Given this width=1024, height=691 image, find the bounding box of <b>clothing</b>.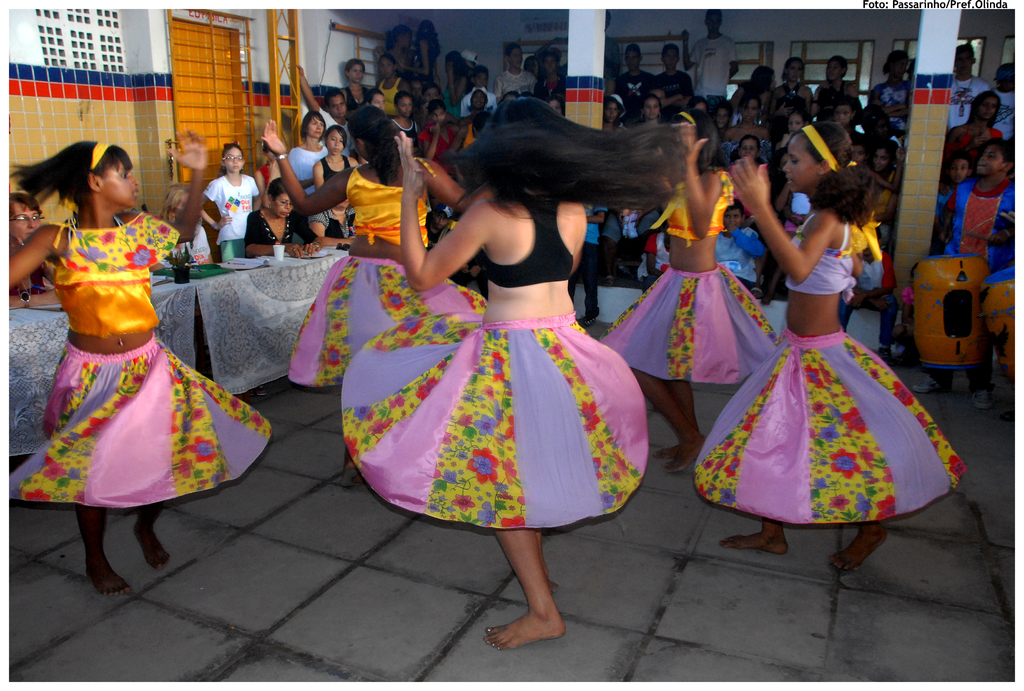
bbox(595, 271, 782, 382).
